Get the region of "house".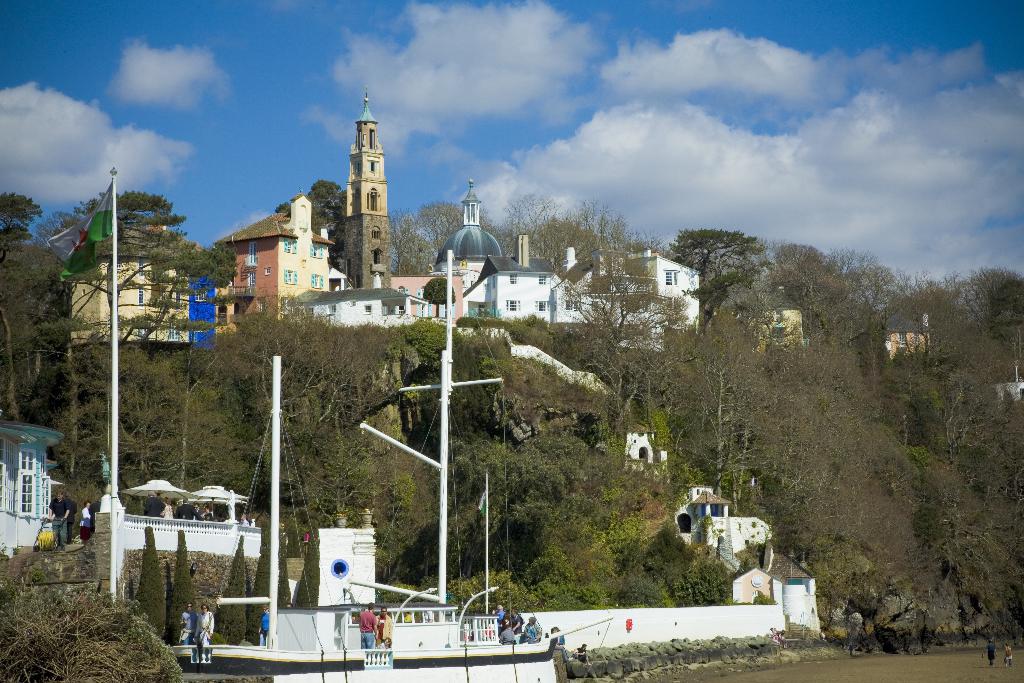
box=[754, 286, 808, 354].
